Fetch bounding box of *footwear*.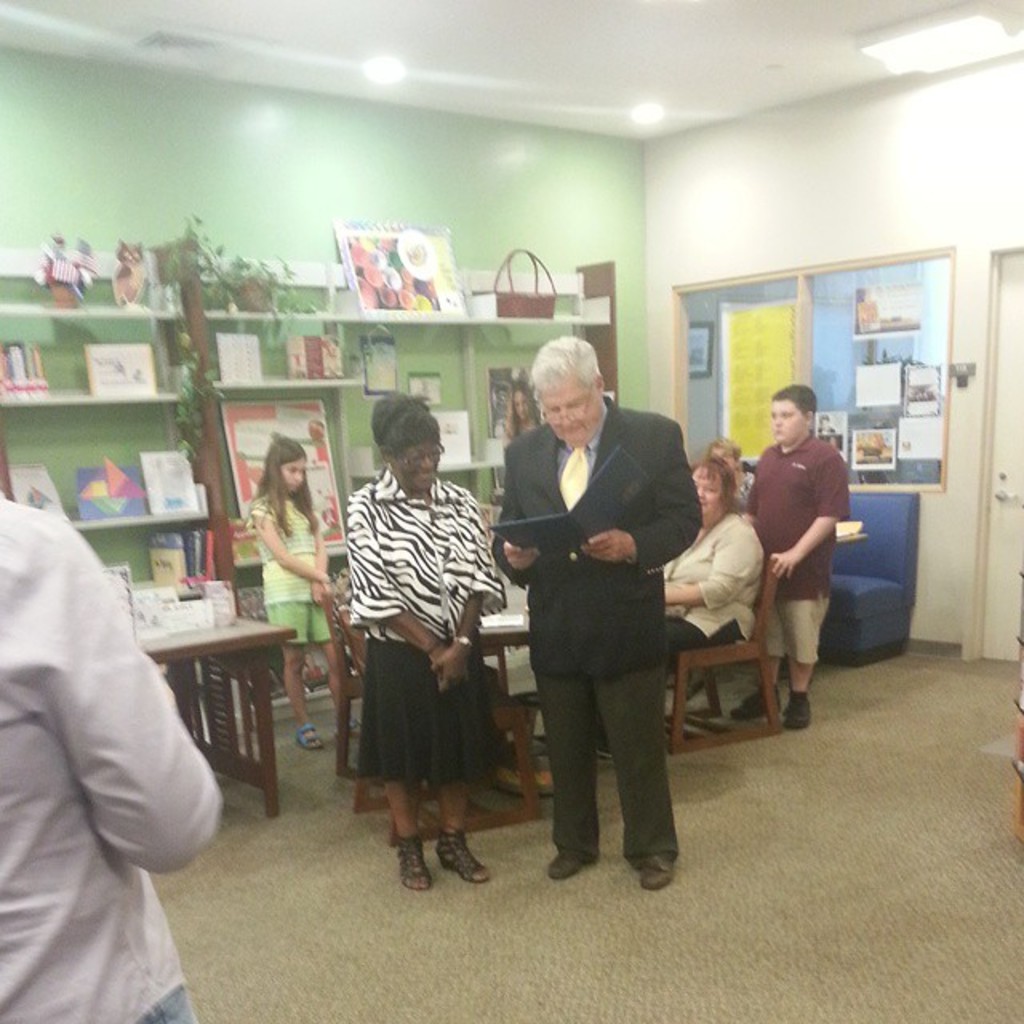
Bbox: <box>294,725,325,754</box>.
